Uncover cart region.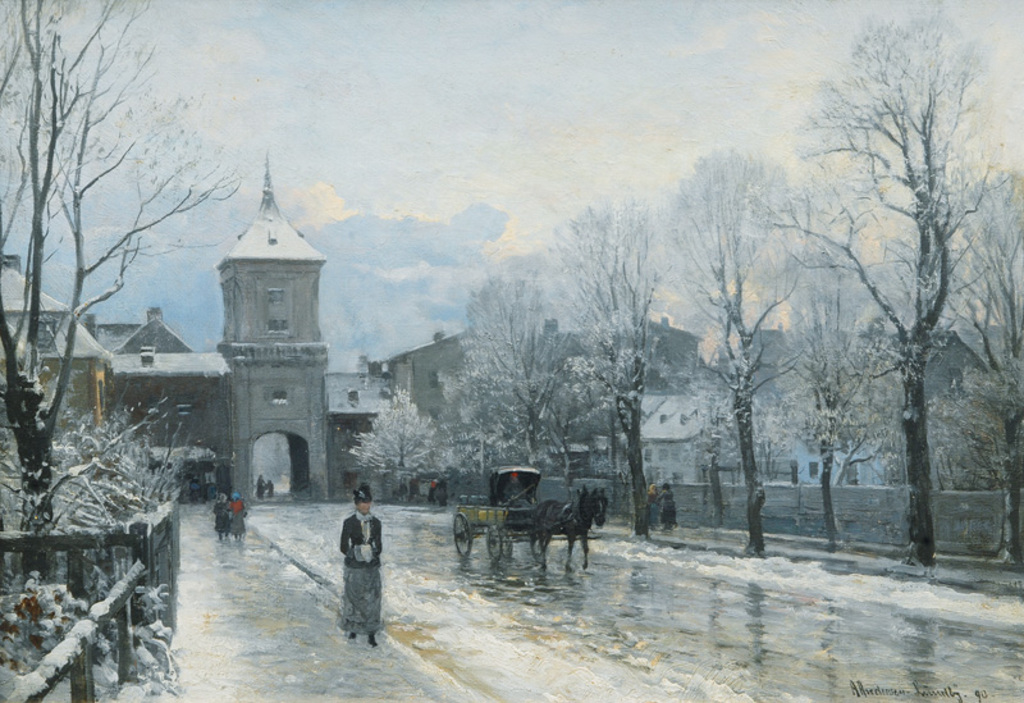
Uncovered: crop(452, 465, 584, 563).
